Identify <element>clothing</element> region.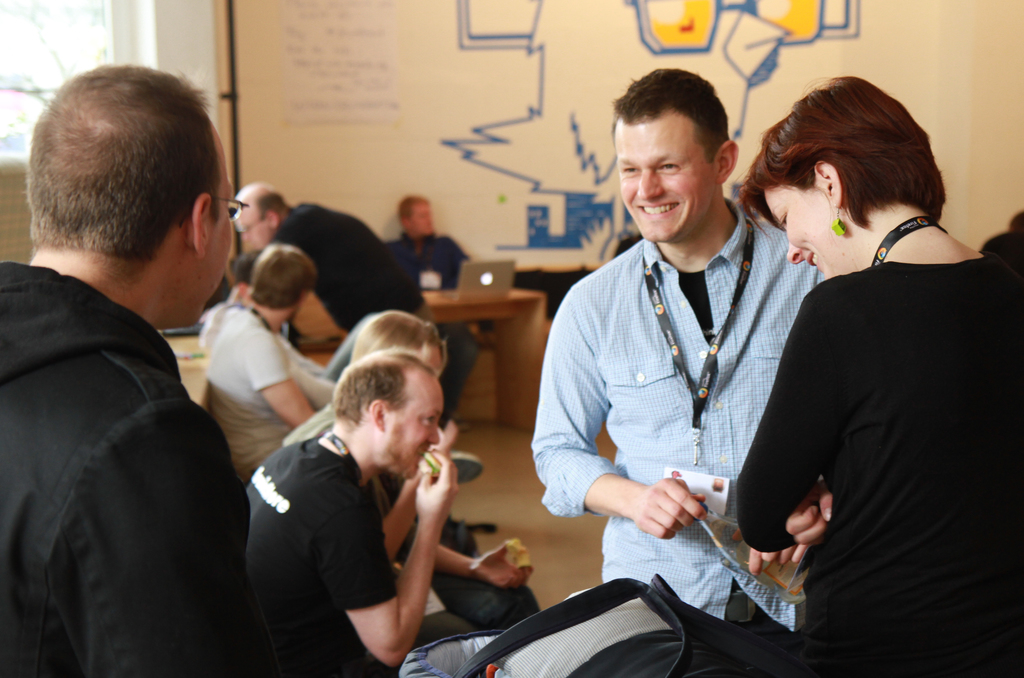
Region: bbox(738, 166, 1000, 658).
